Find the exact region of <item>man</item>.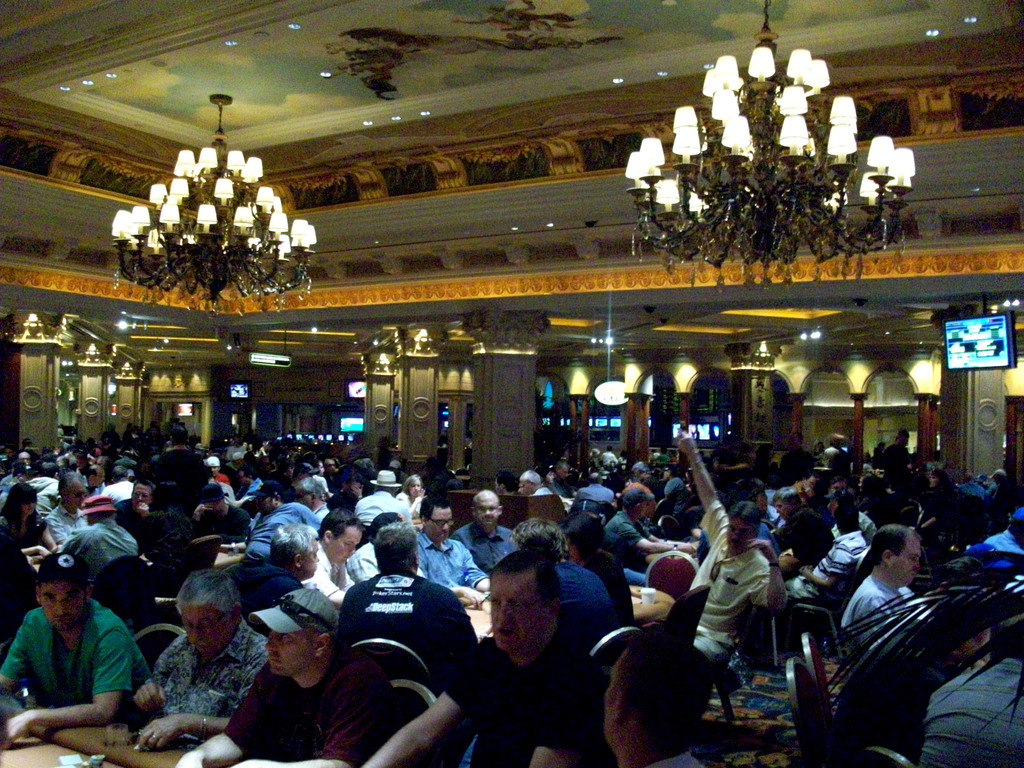
Exact region: (x1=454, y1=495, x2=520, y2=573).
